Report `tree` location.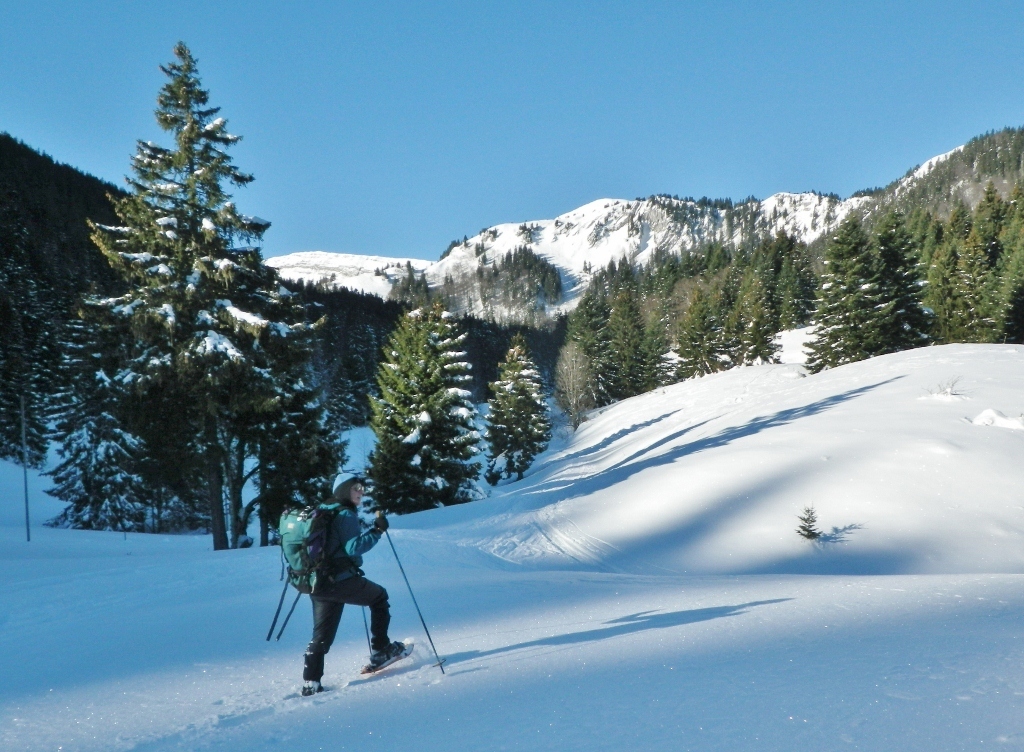
Report: x1=0 y1=131 x2=122 y2=469.
